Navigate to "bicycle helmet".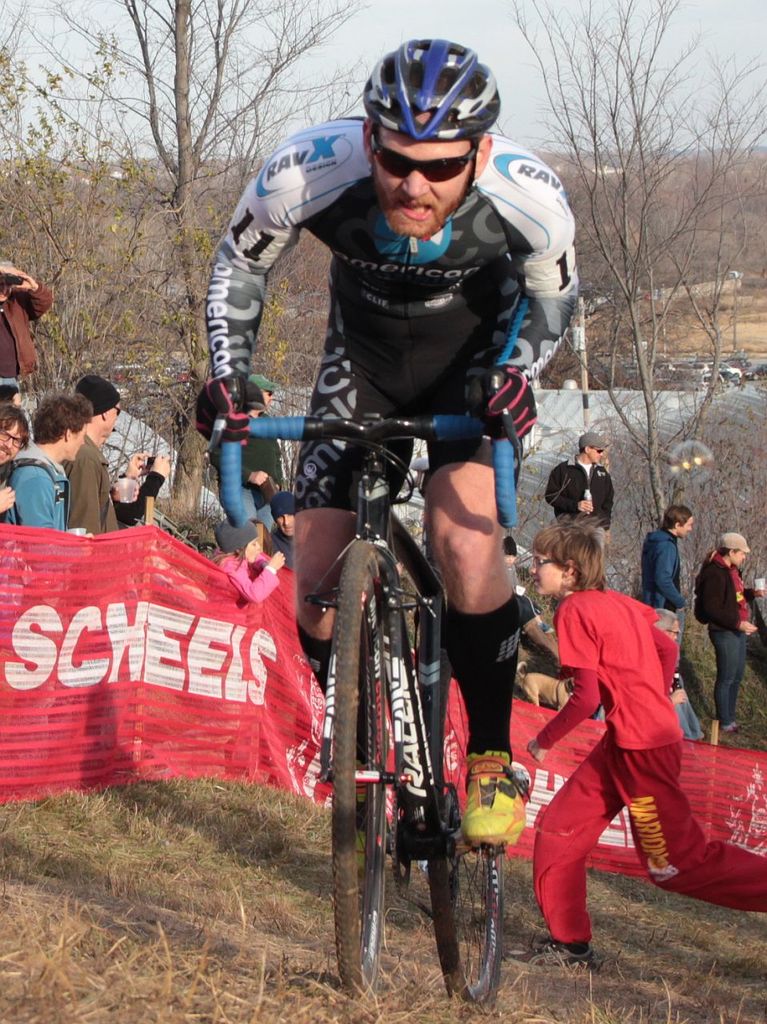
Navigation target: [360,35,493,207].
